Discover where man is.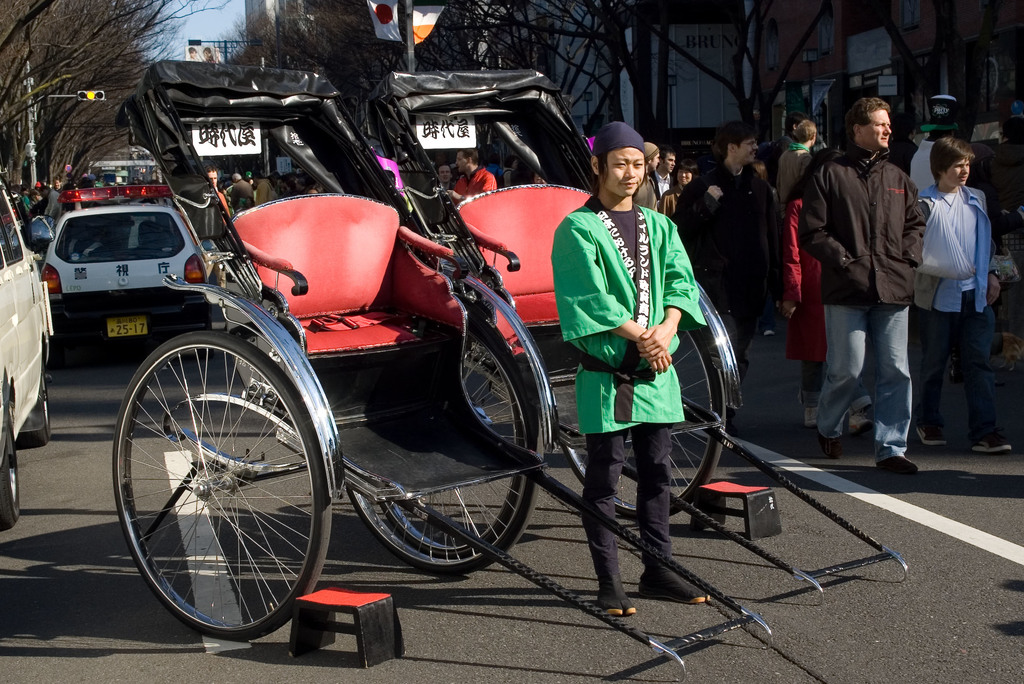
Discovered at 636 138 661 212.
